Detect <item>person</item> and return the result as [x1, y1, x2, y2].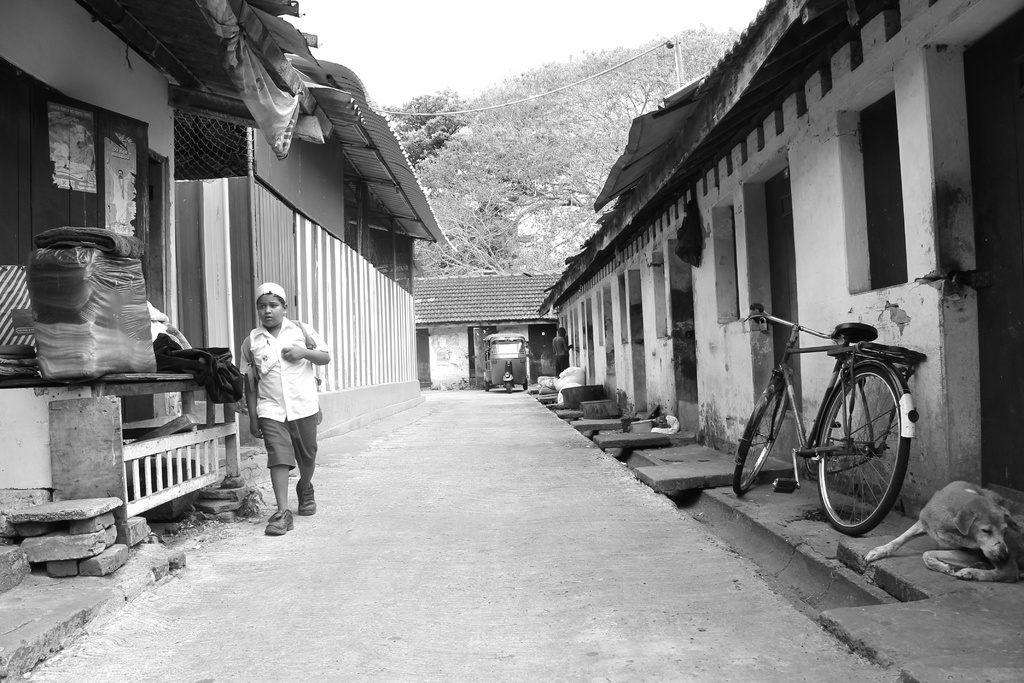
[552, 325, 575, 377].
